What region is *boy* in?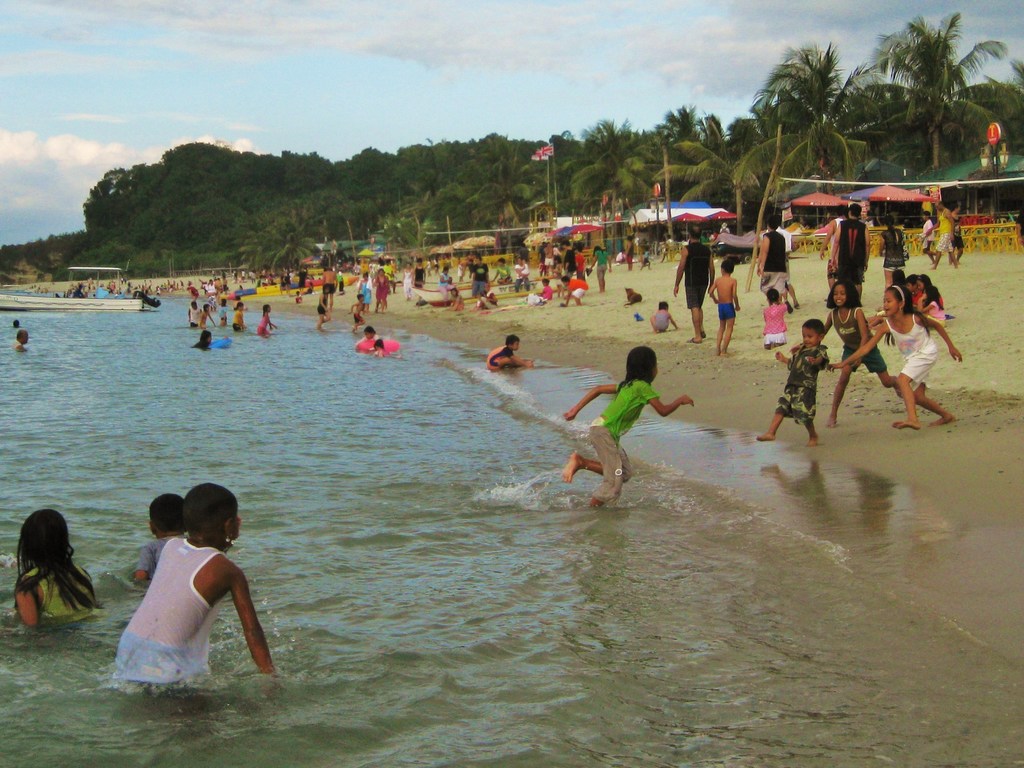
351 289 371 317.
